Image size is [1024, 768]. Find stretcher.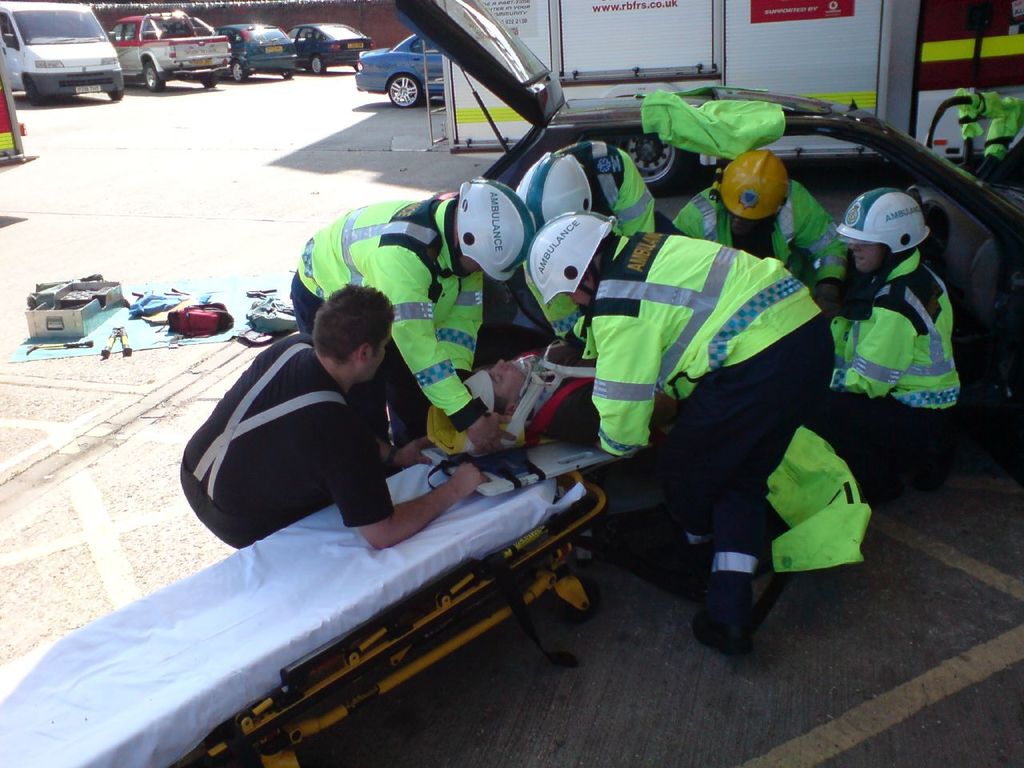
select_region(0, 450, 602, 767).
